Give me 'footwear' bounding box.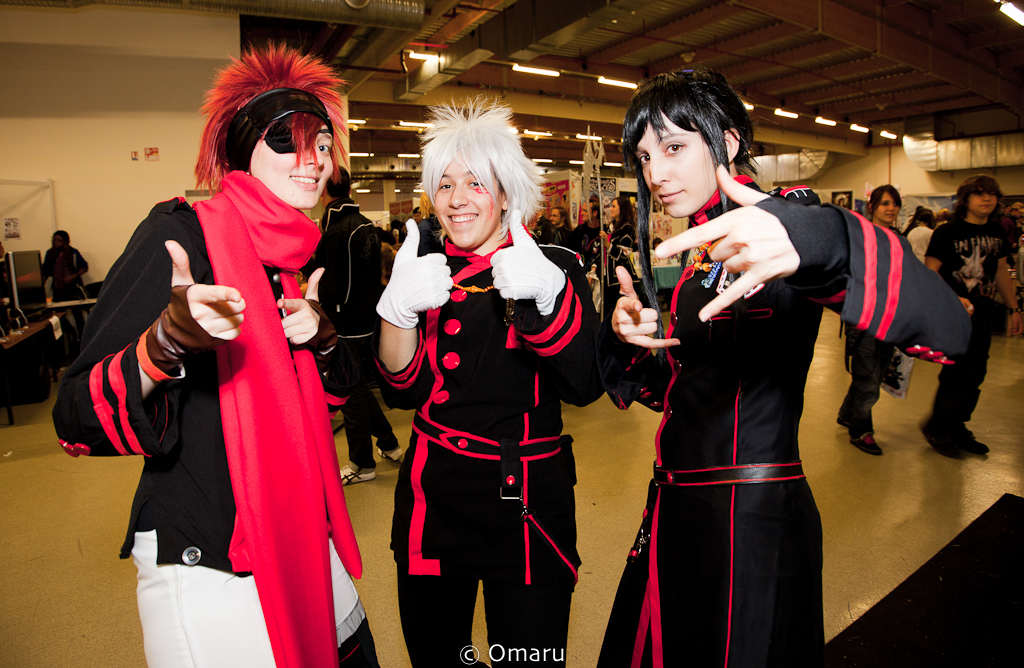
l=965, t=429, r=990, b=453.
